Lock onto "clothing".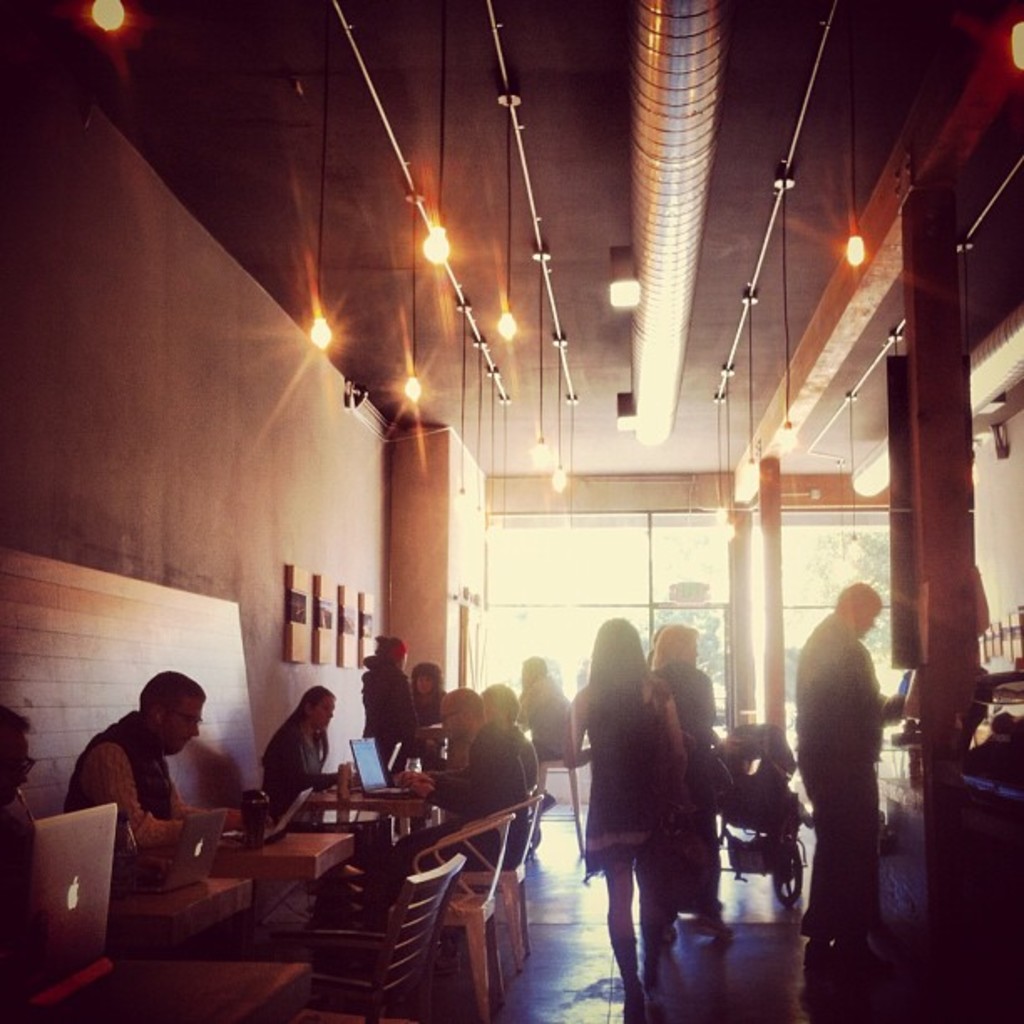
Locked: [59, 718, 236, 907].
